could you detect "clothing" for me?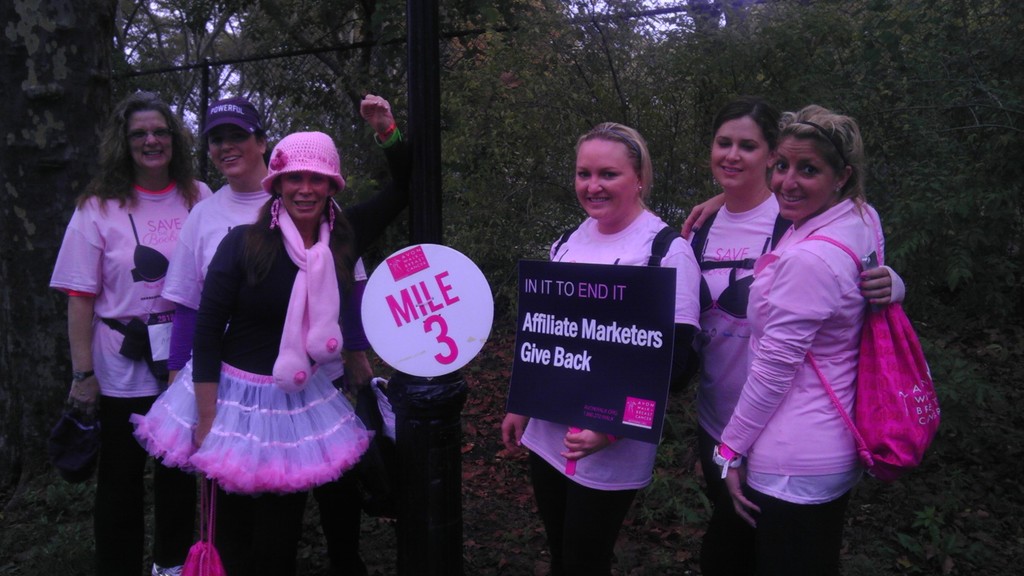
Detection result: (688, 189, 911, 574).
